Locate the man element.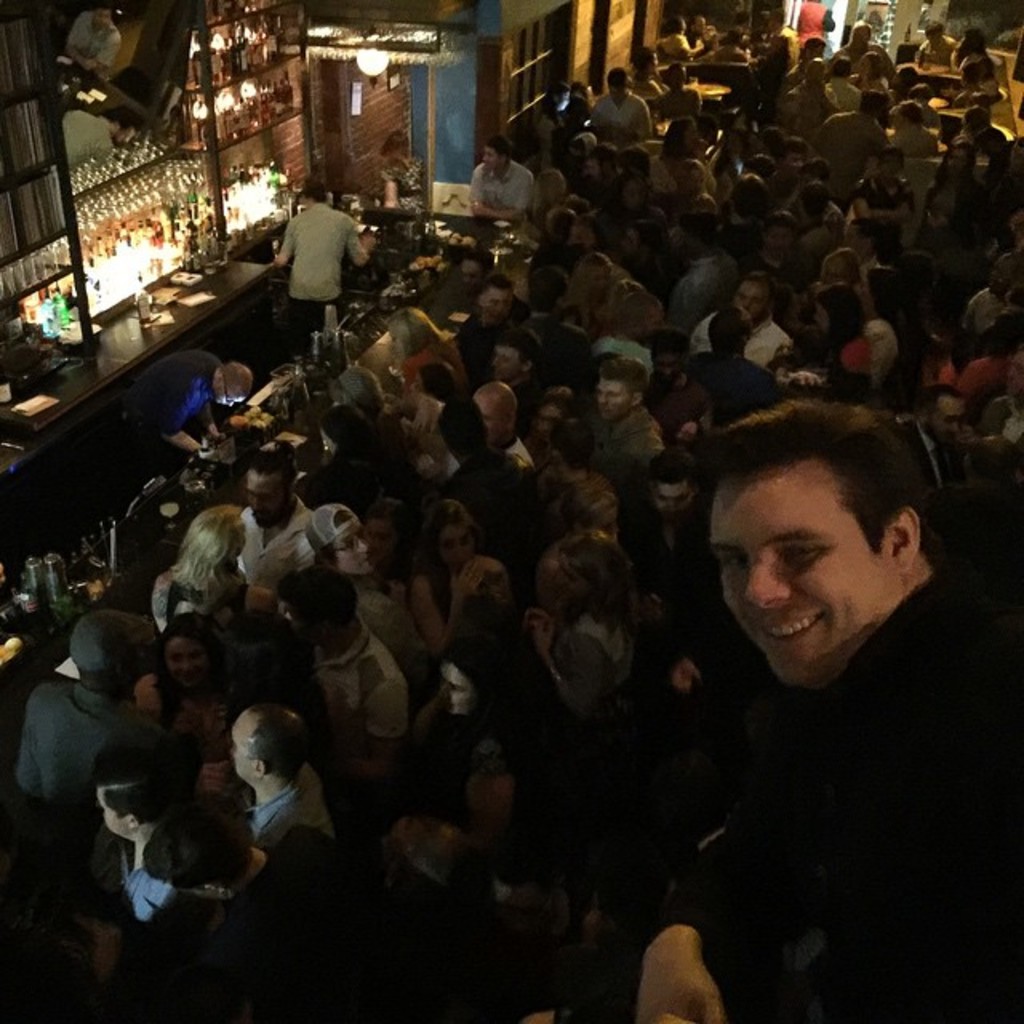
Element bbox: [left=629, top=389, right=1022, bottom=984].
